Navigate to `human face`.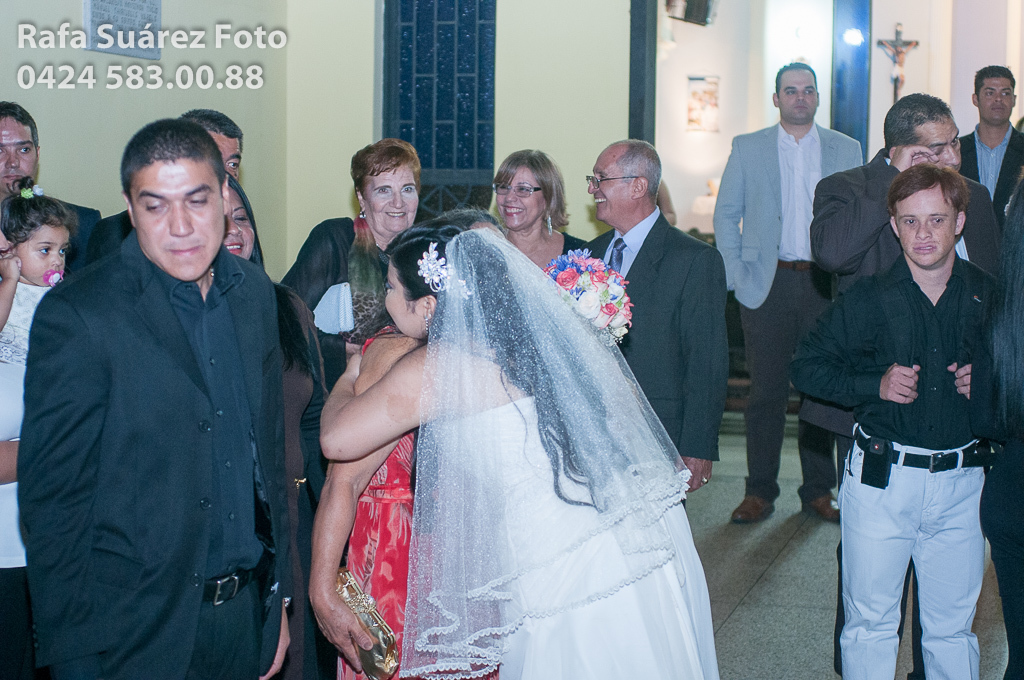
Navigation target: rect(22, 233, 70, 280).
